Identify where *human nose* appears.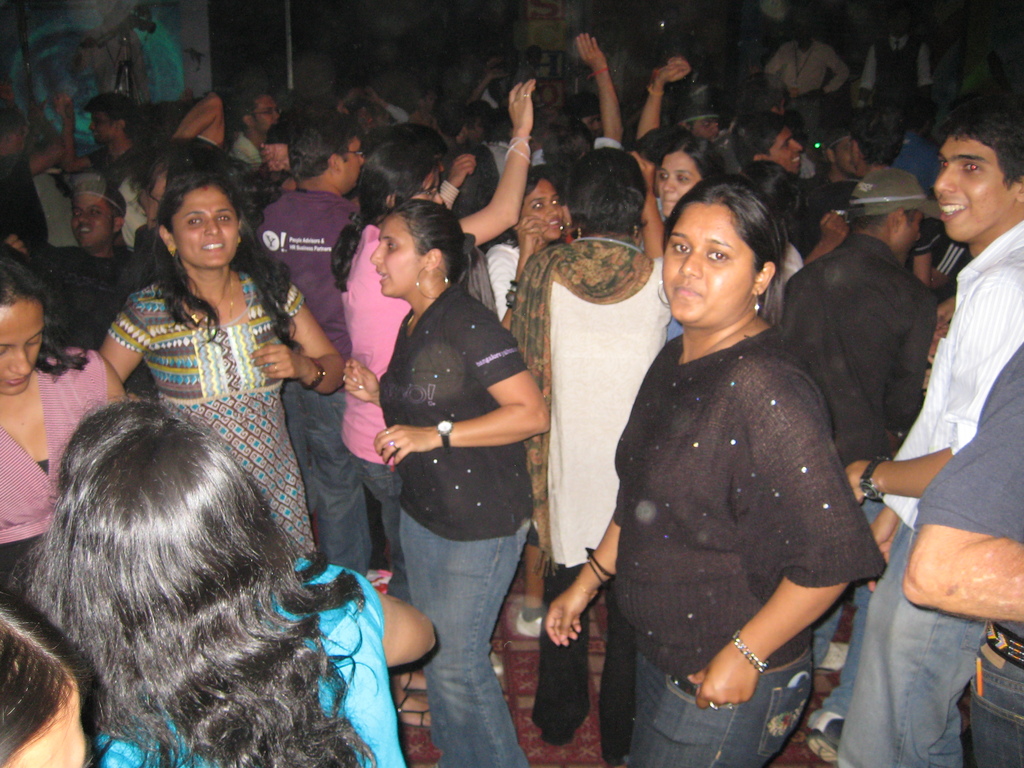
Appears at <box>88,122,95,131</box>.
